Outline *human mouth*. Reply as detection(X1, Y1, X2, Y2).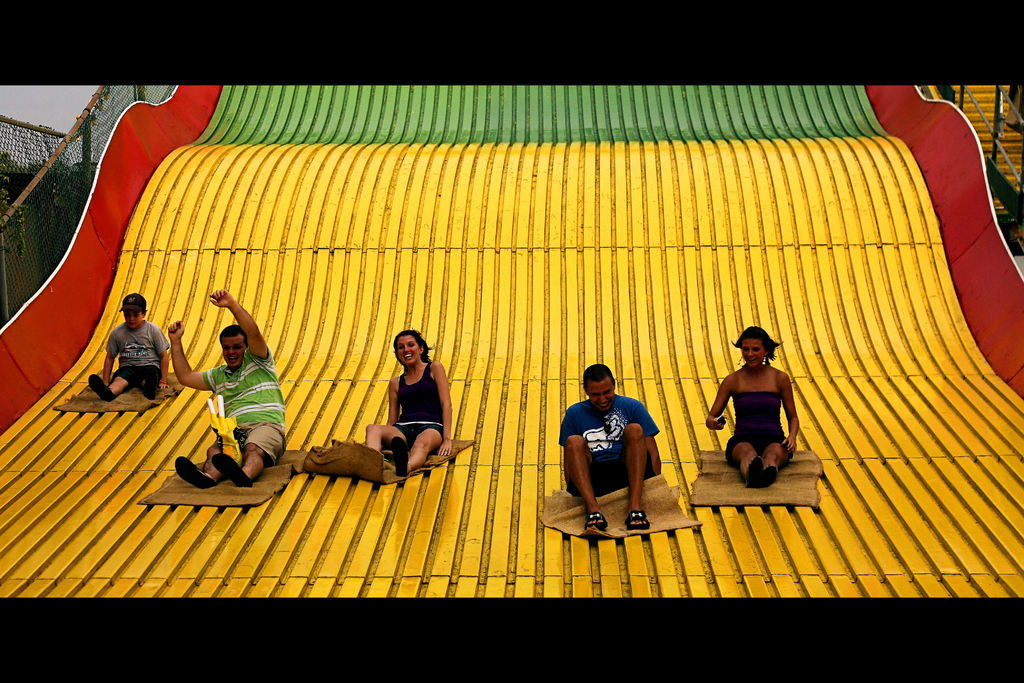
detection(750, 359, 758, 362).
